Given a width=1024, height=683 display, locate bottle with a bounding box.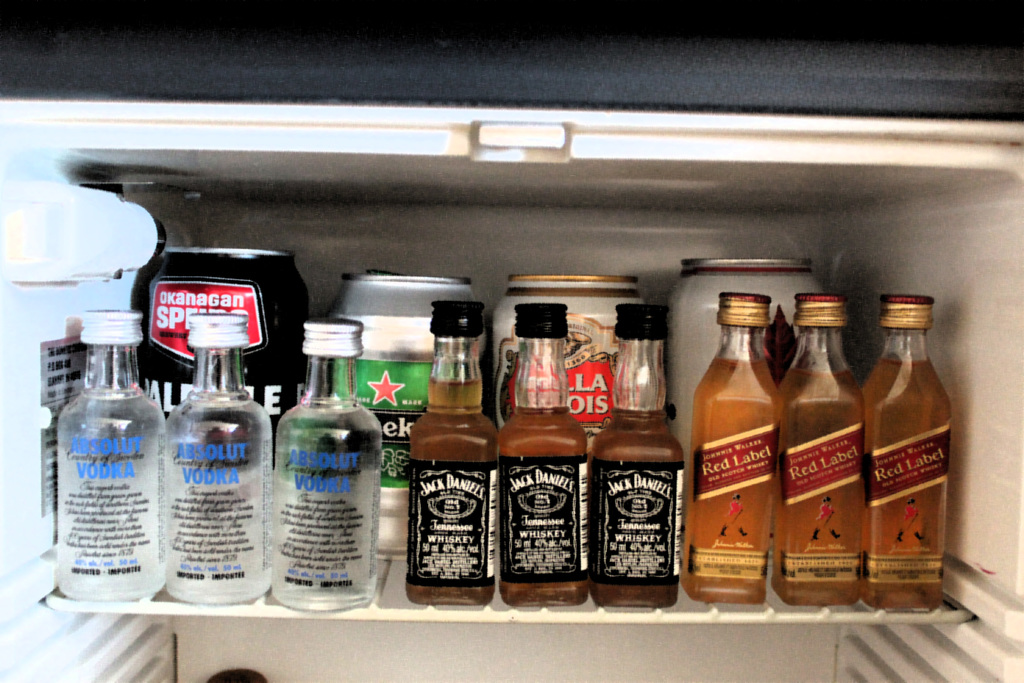
Located: pyautogui.locateOnScreen(783, 289, 861, 608).
